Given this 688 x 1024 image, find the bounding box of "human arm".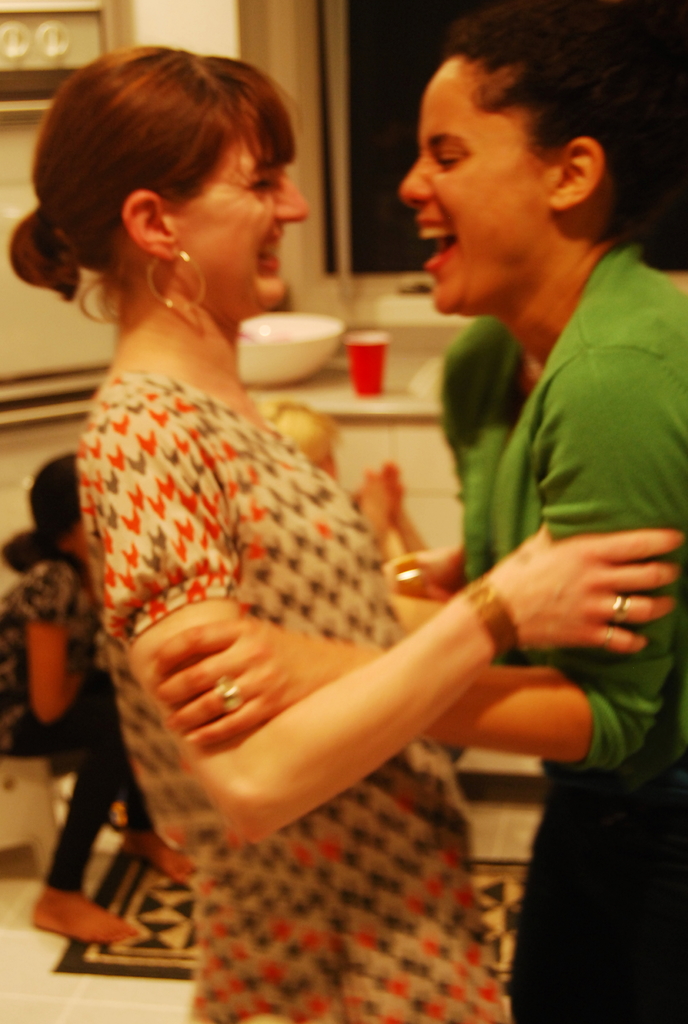
[25, 567, 95, 732].
